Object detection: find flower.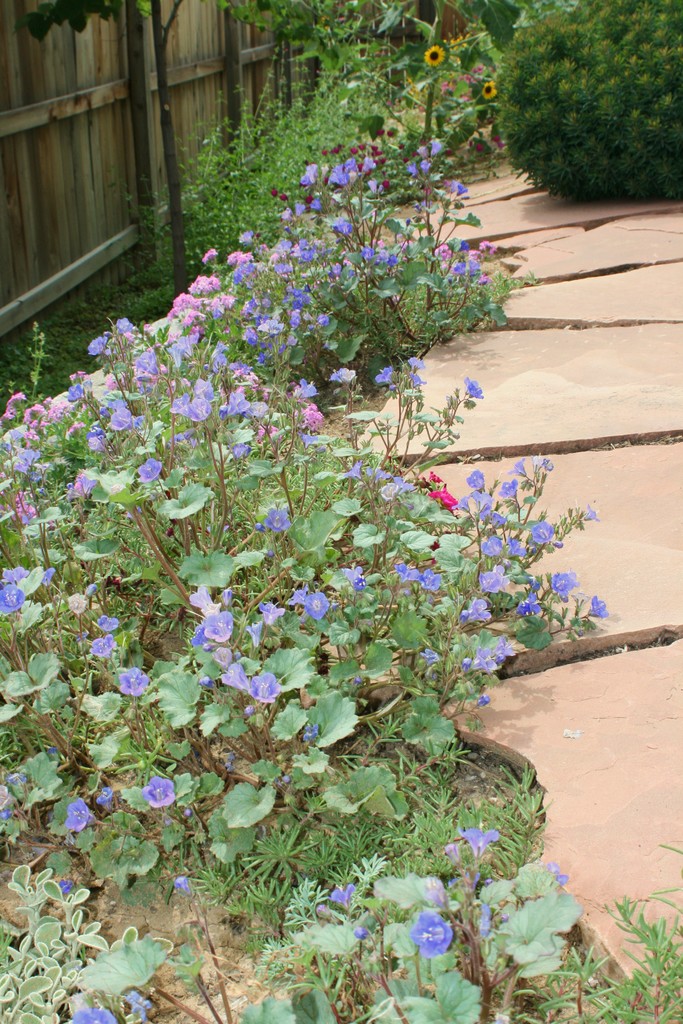
box(414, 909, 454, 960).
